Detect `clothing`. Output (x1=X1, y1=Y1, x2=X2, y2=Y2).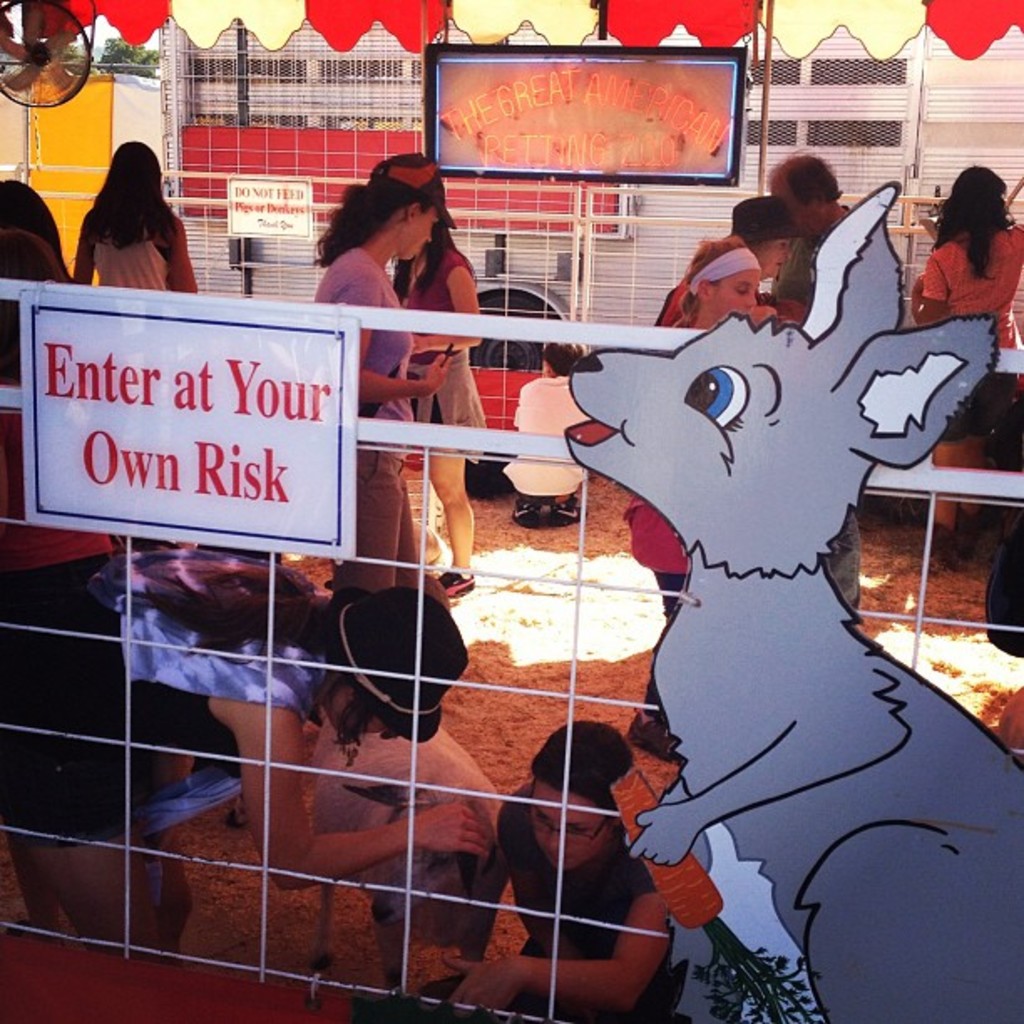
(x1=84, y1=219, x2=171, y2=284).
